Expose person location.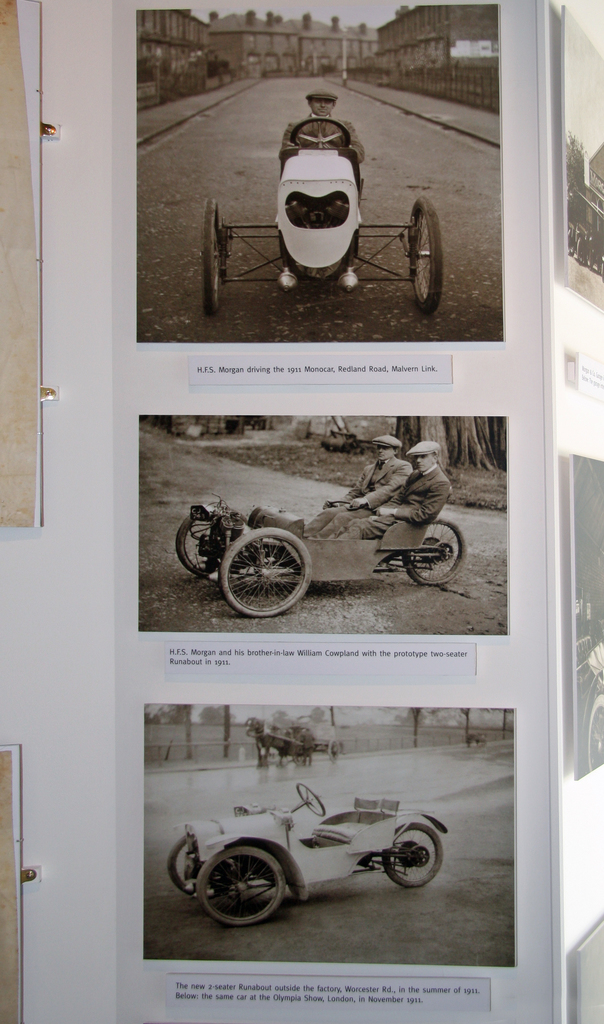
Exposed at 296/431/412/540.
